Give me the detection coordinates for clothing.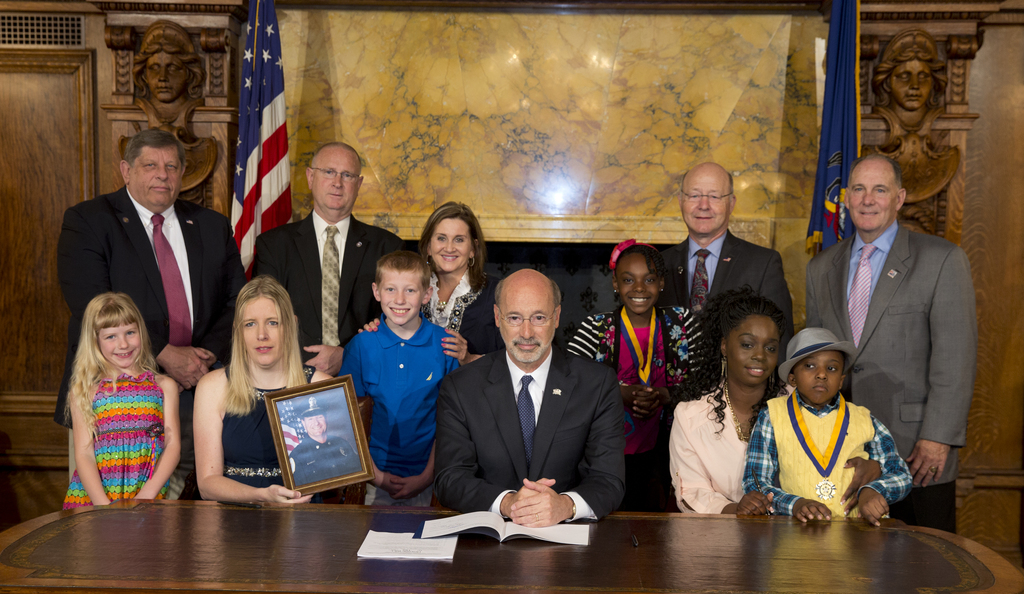
(762, 371, 900, 520).
